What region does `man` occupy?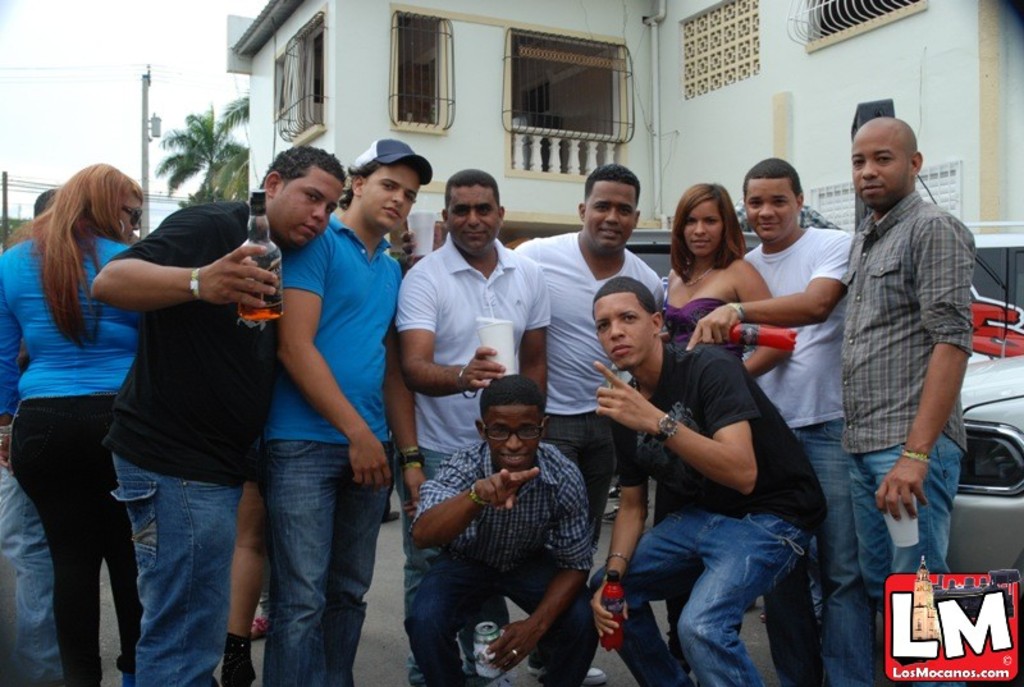
crop(678, 146, 864, 683).
